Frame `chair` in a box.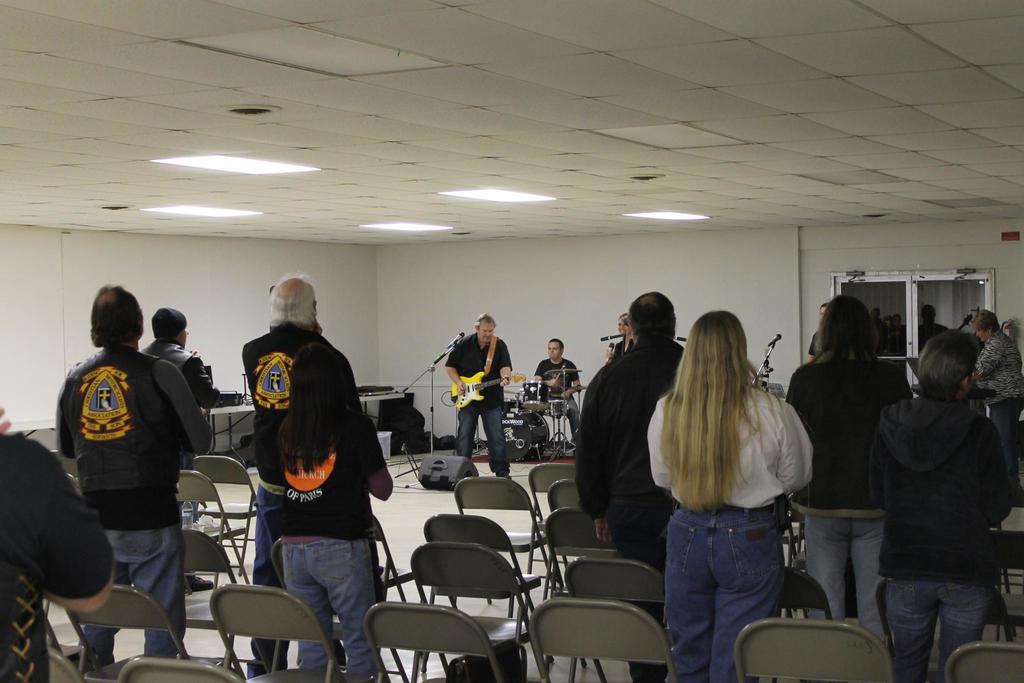
548,477,586,563.
